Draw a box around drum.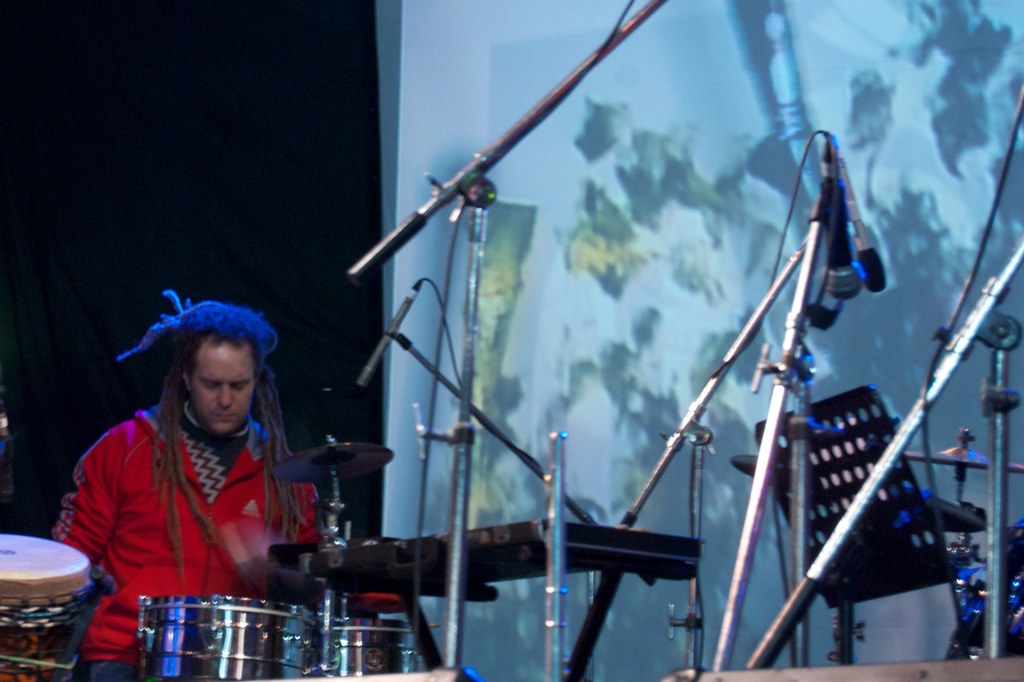
Rect(0, 531, 116, 681).
